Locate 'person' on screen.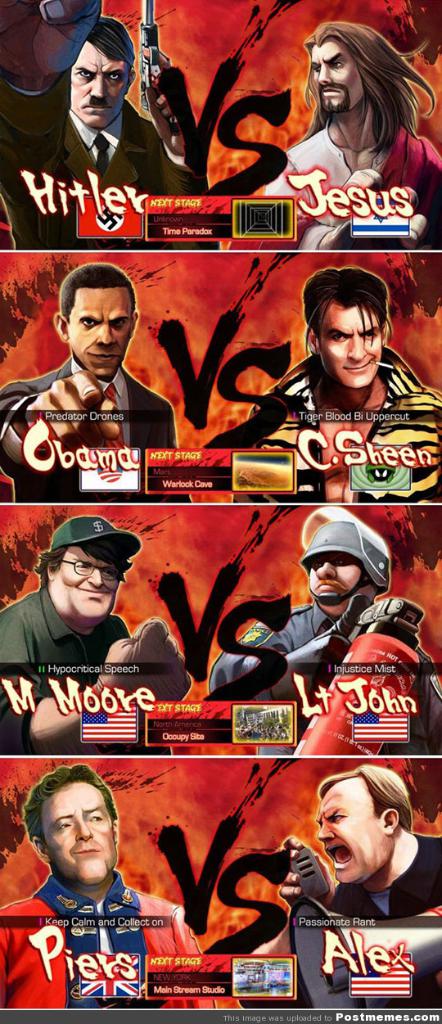
On screen at [261, 14, 440, 253].
